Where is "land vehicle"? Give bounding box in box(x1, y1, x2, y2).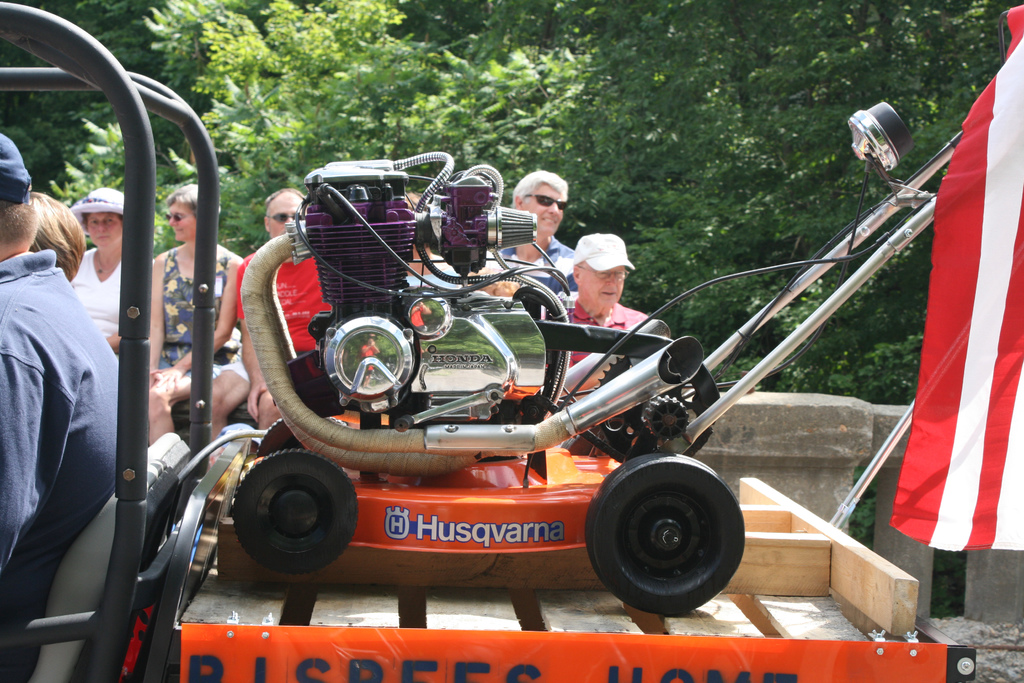
box(0, 0, 367, 682).
